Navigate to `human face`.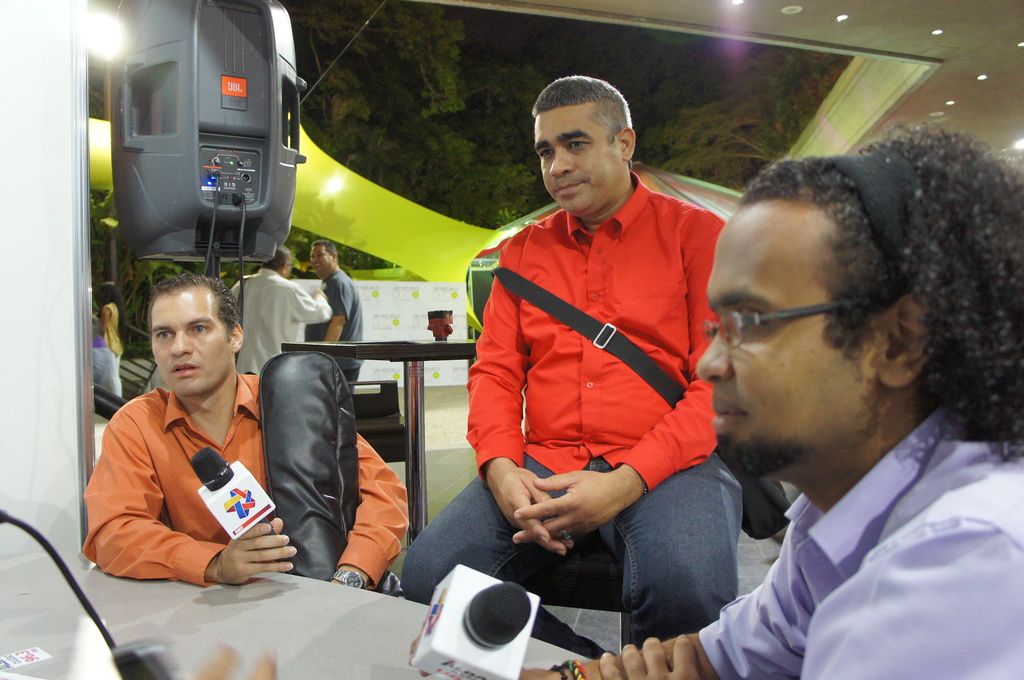
Navigation target: <bbox>695, 208, 876, 476</bbox>.
